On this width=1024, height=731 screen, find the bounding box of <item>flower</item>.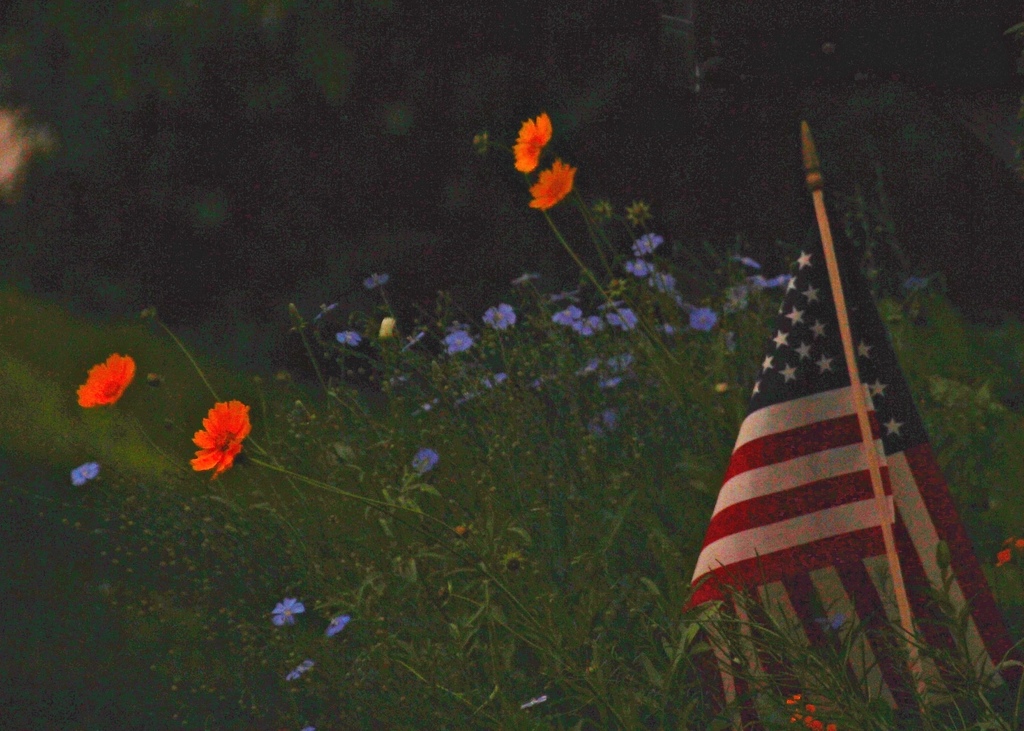
Bounding box: (x1=572, y1=351, x2=604, y2=376).
